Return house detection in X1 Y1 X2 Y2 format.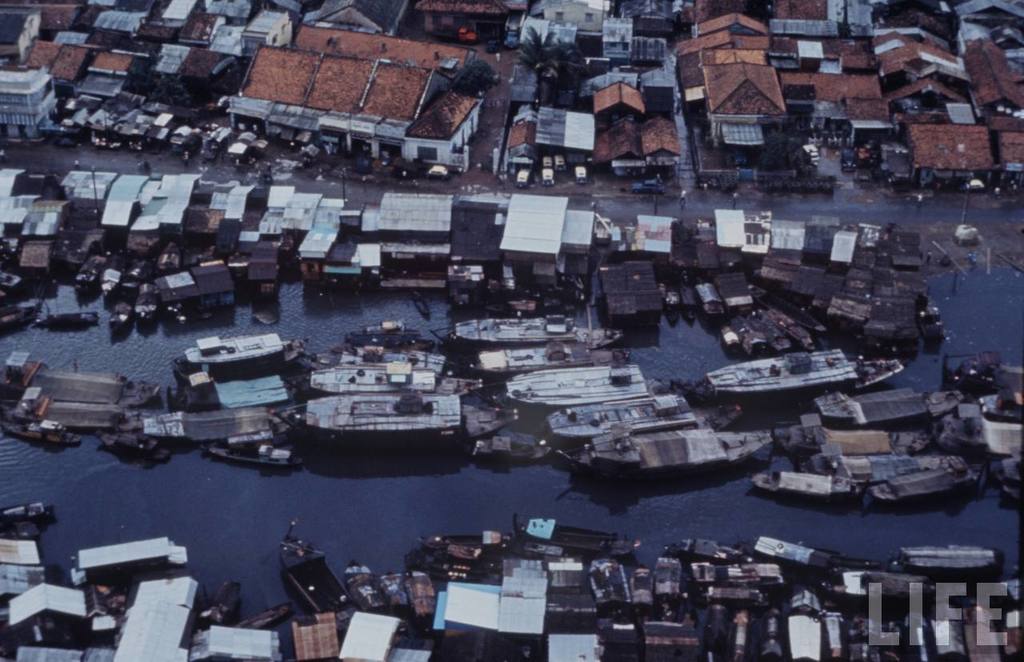
887 68 970 116.
